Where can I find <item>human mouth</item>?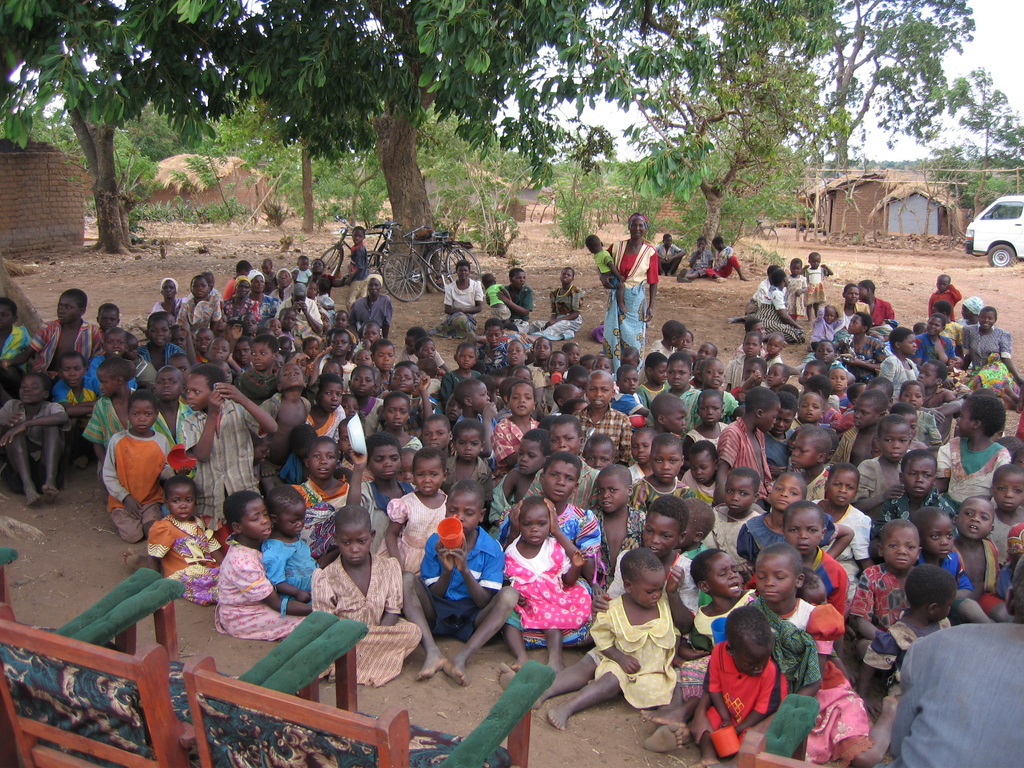
You can find it at x1=179 y1=512 x2=187 y2=518.
